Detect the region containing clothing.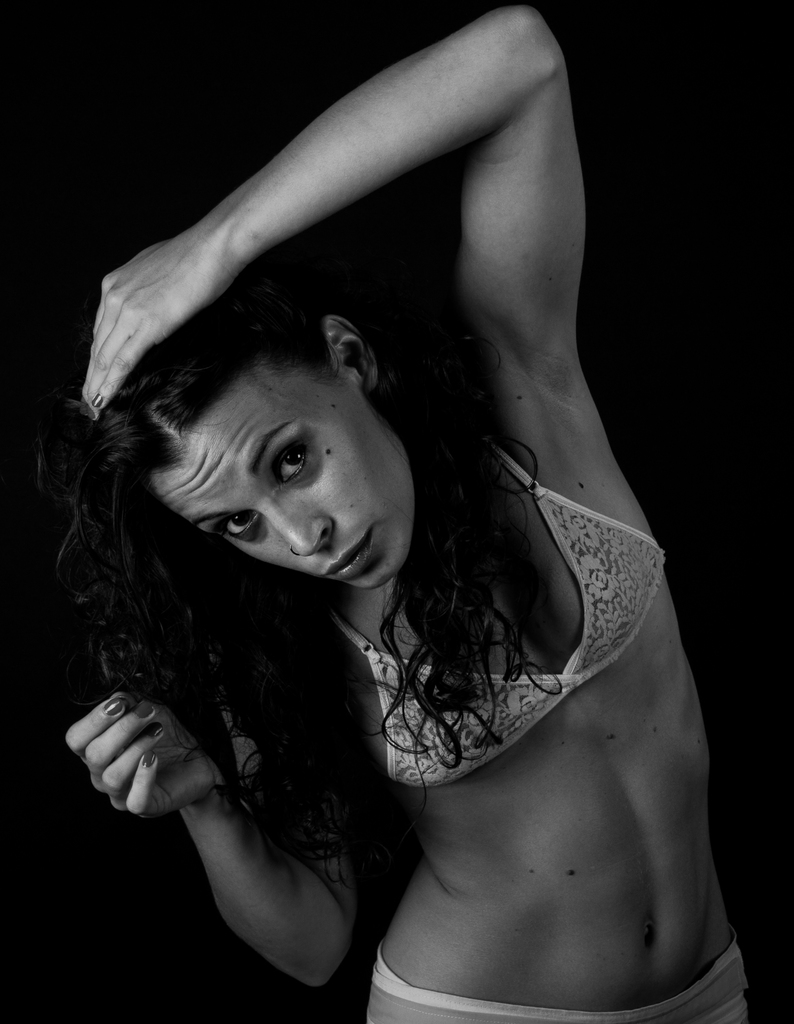
370:937:745:1023.
